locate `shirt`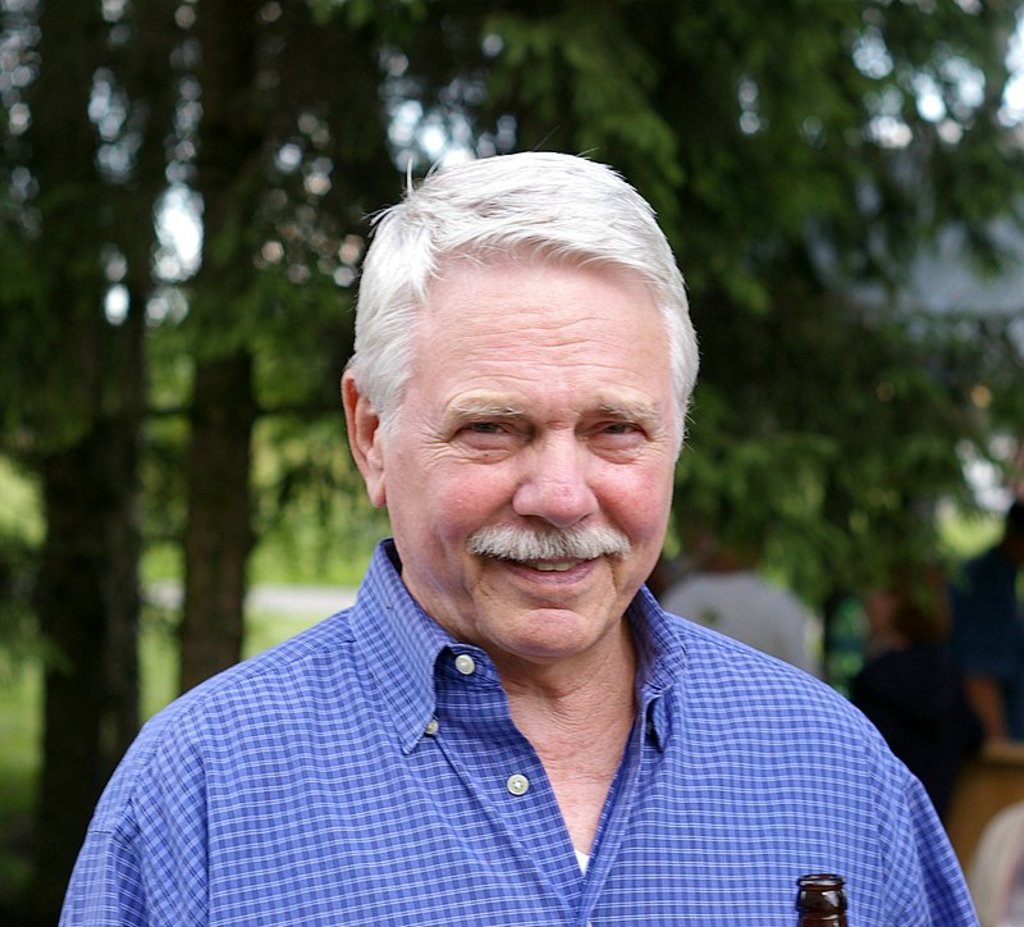
{"left": 17, "top": 540, "right": 1016, "bottom": 921}
